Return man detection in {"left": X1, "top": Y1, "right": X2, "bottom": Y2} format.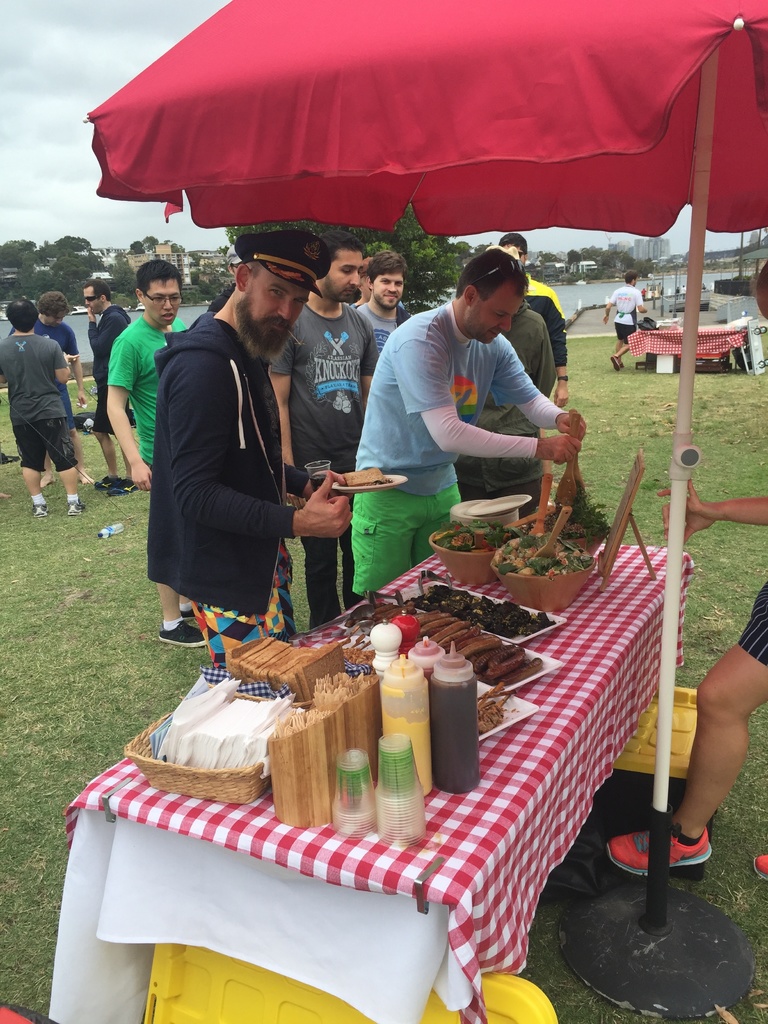
{"left": 79, "top": 273, "right": 147, "bottom": 503}.
